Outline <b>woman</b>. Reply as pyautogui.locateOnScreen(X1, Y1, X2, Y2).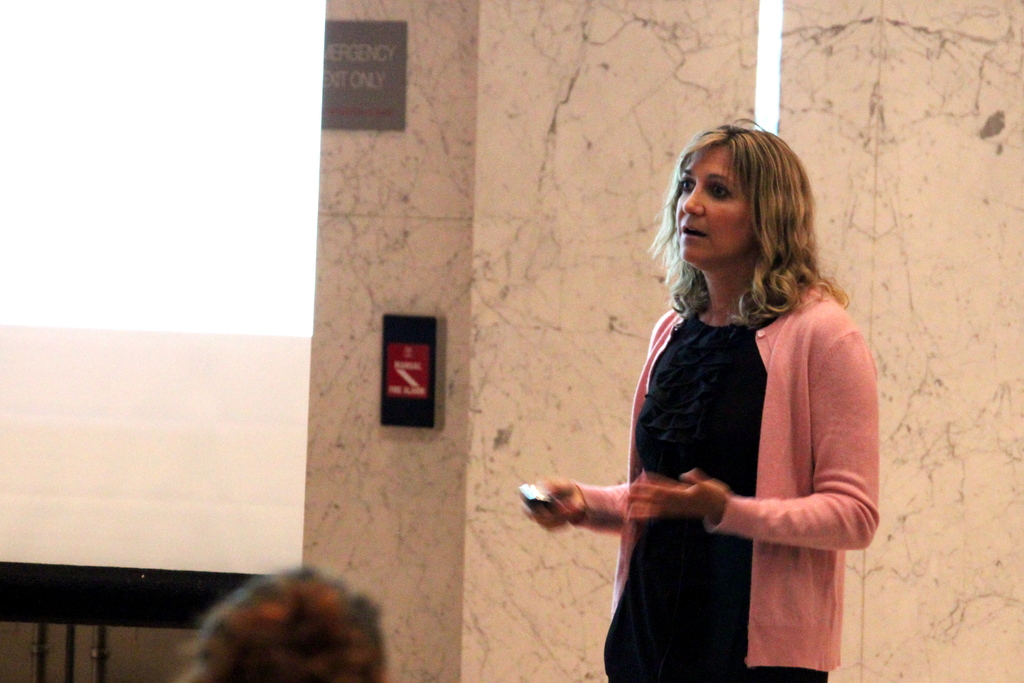
pyautogui.locateOnScreen(522, 120, 876, 682).
